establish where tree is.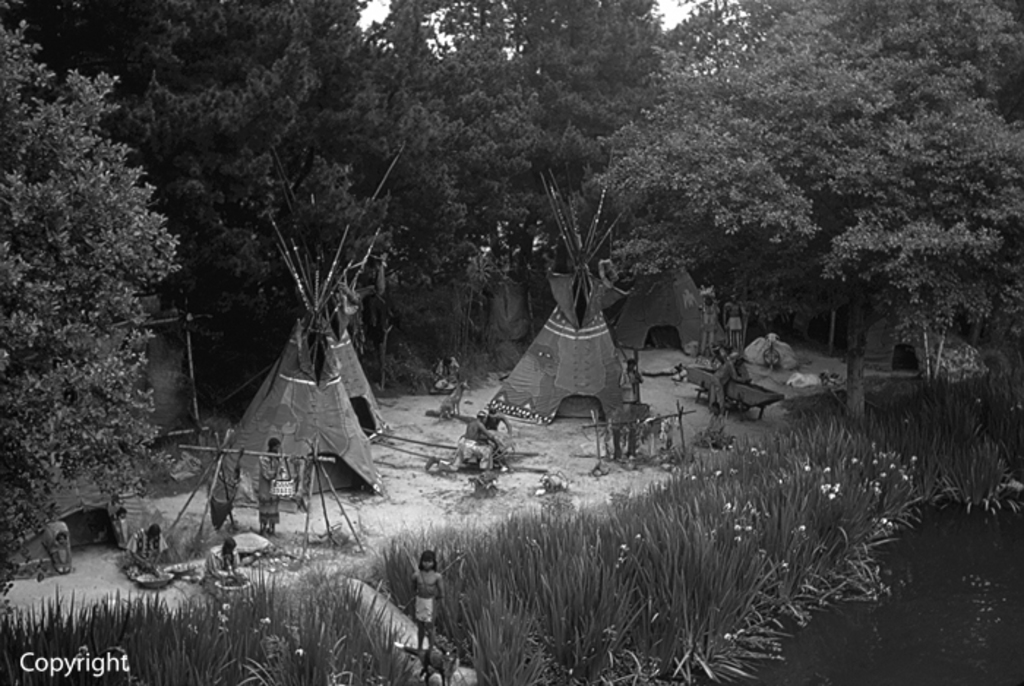
Established at box(481, 0, 683, 263).
